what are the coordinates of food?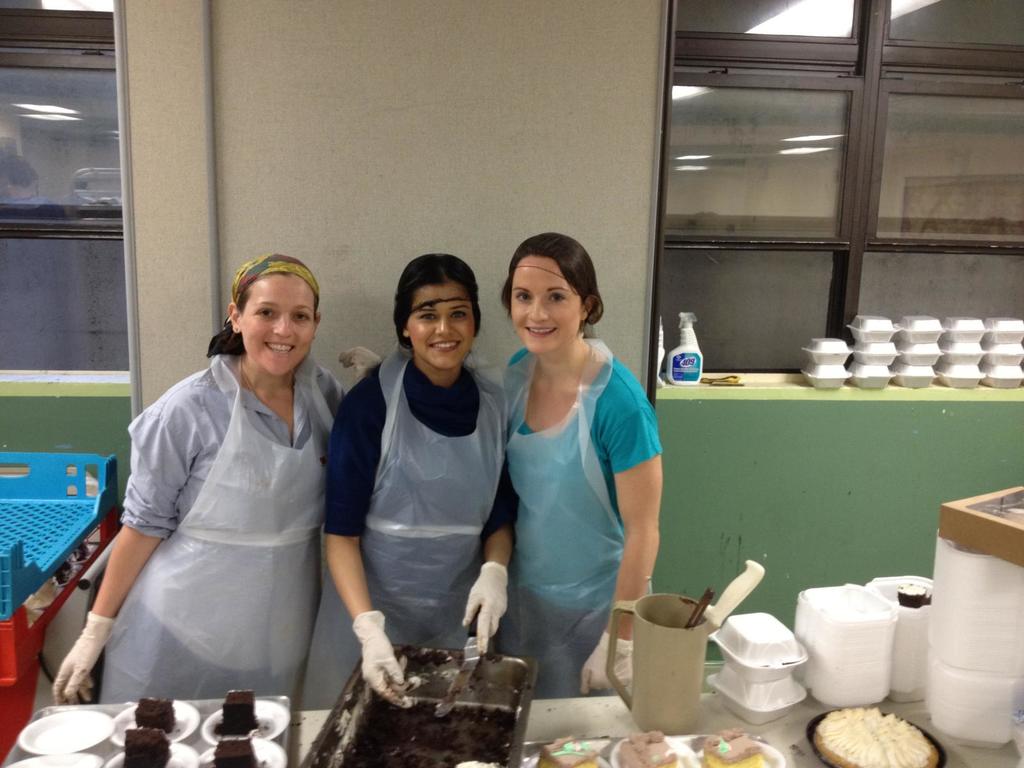
box=[122, 696, 176, 767].
